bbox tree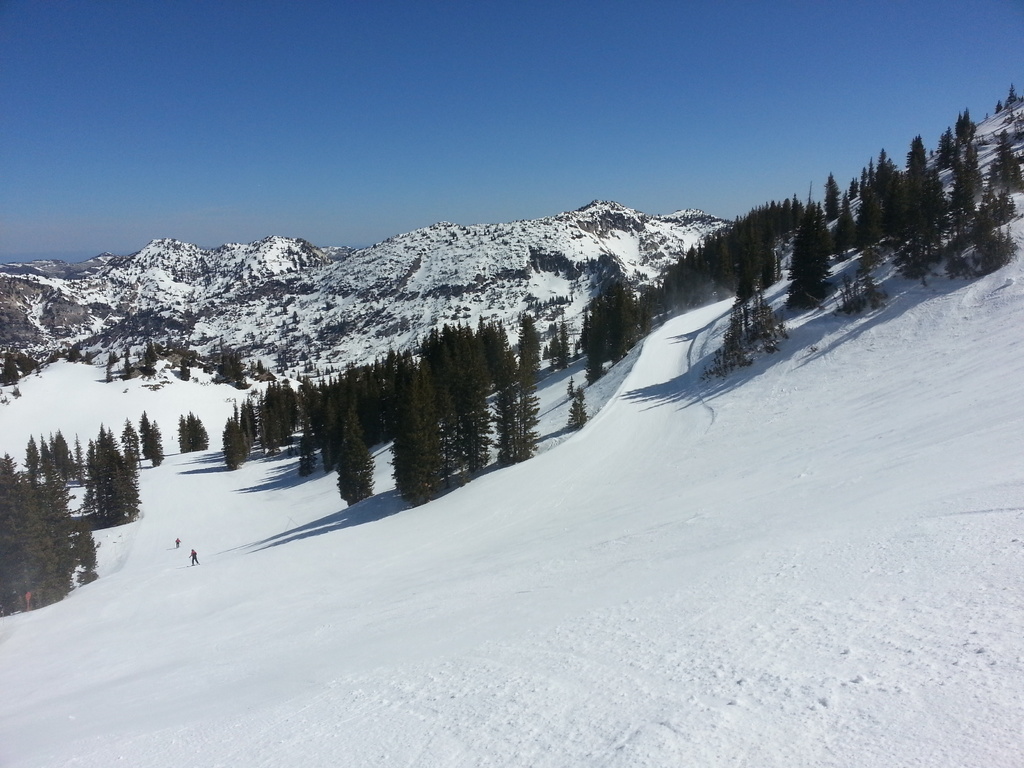
bbox(150, 422, 164, 466)
